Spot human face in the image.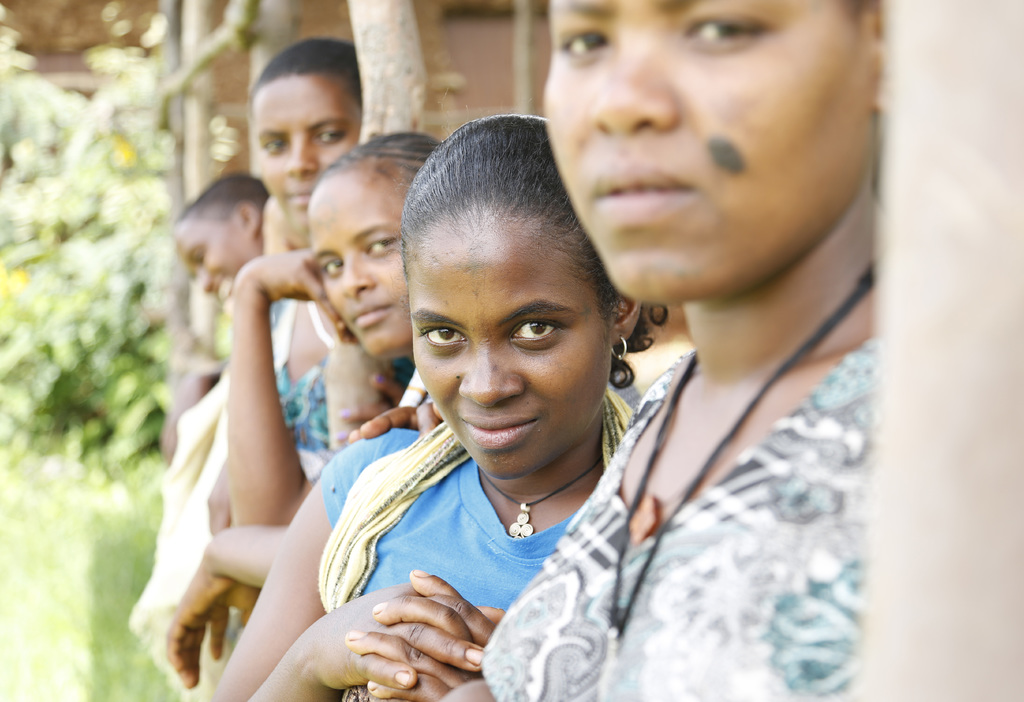
human face found at (307, 170, 407, 361).
